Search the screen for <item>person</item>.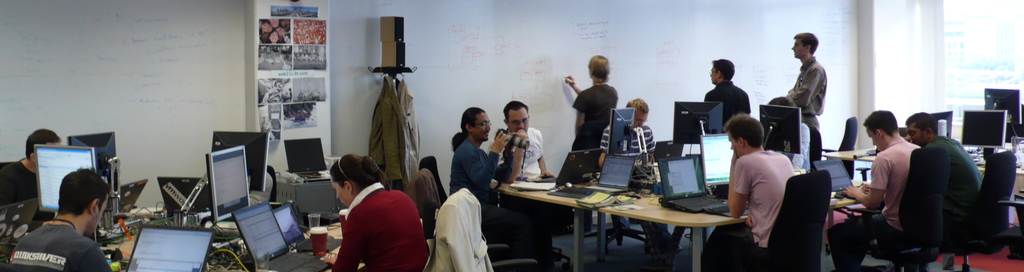
Found at locate(724, 110, 795, 252).
